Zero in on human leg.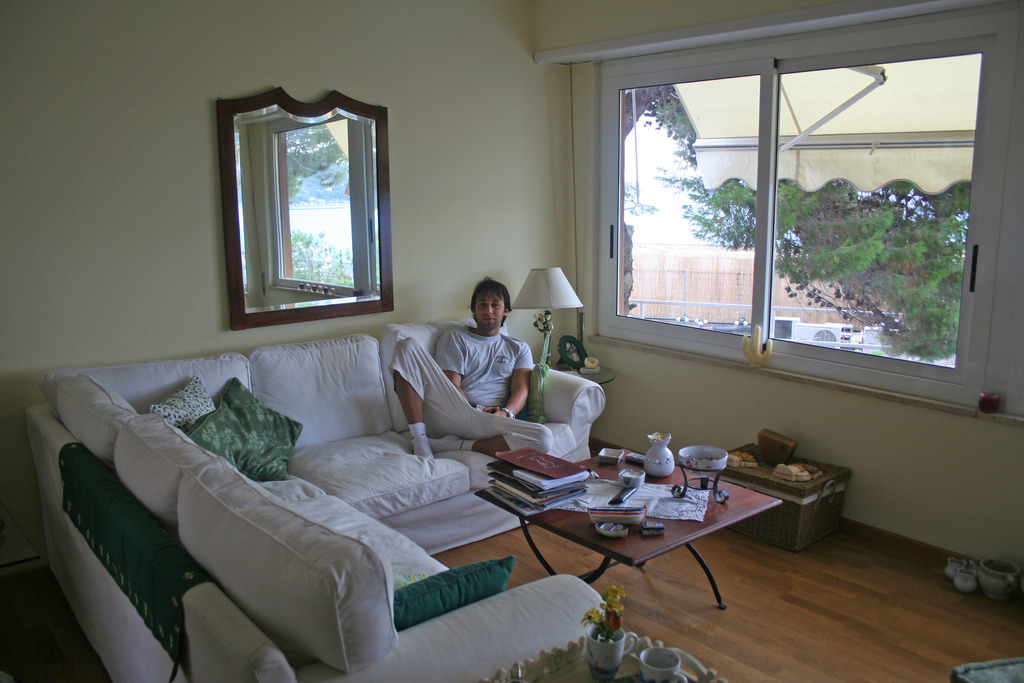
Zeroed in: bbox(428, 407, 555, 456).
